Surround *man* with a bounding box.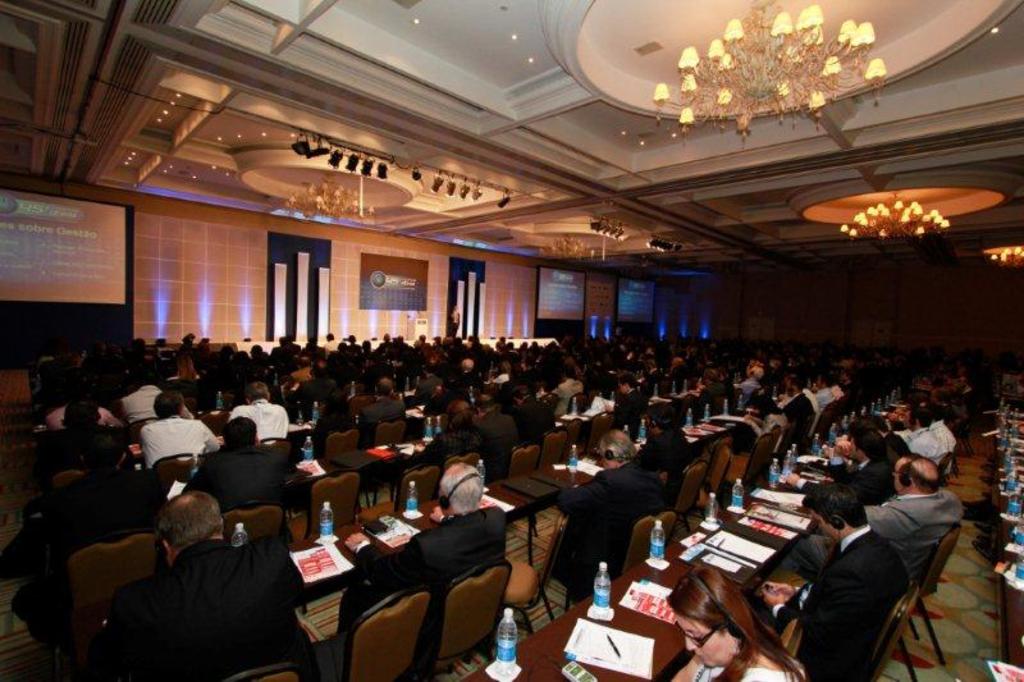
<box>230,383,294,459</box>.
